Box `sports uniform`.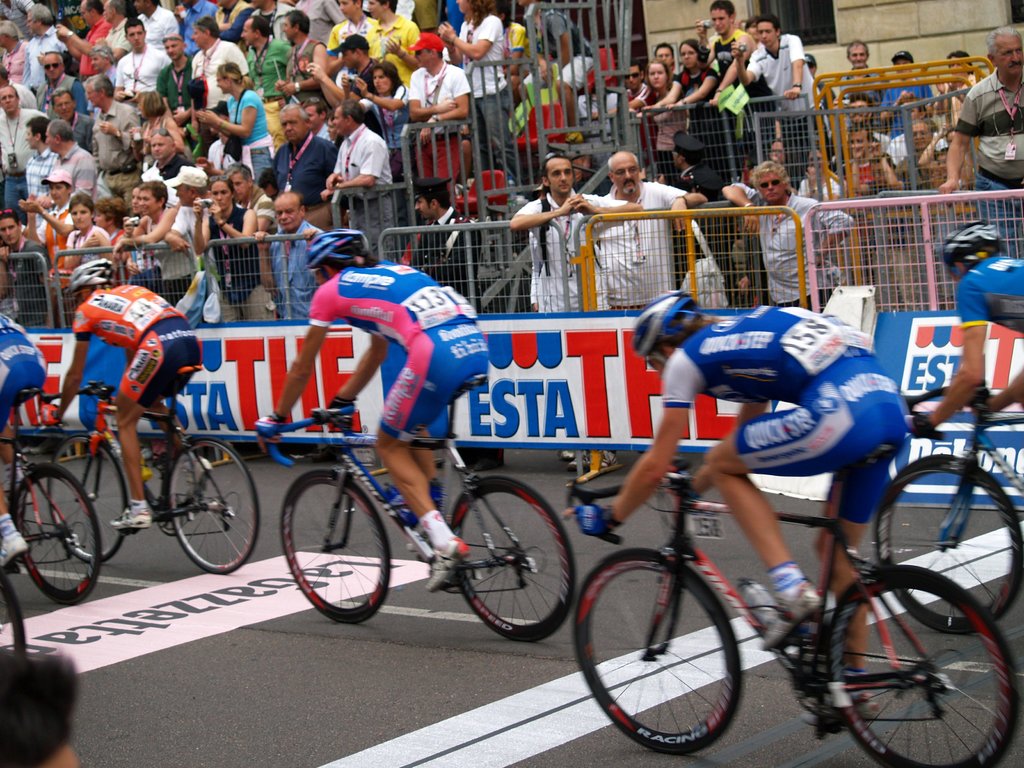
pyautogui.locateOnScreen(1, 314, 39, 566).
